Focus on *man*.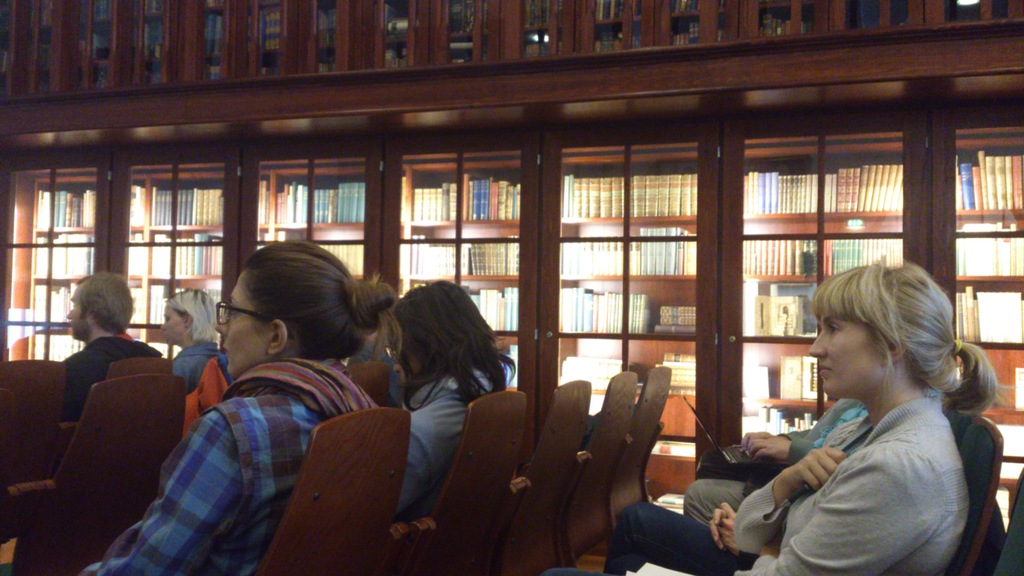
Focused at BBox(58, 270, 166, 430).
